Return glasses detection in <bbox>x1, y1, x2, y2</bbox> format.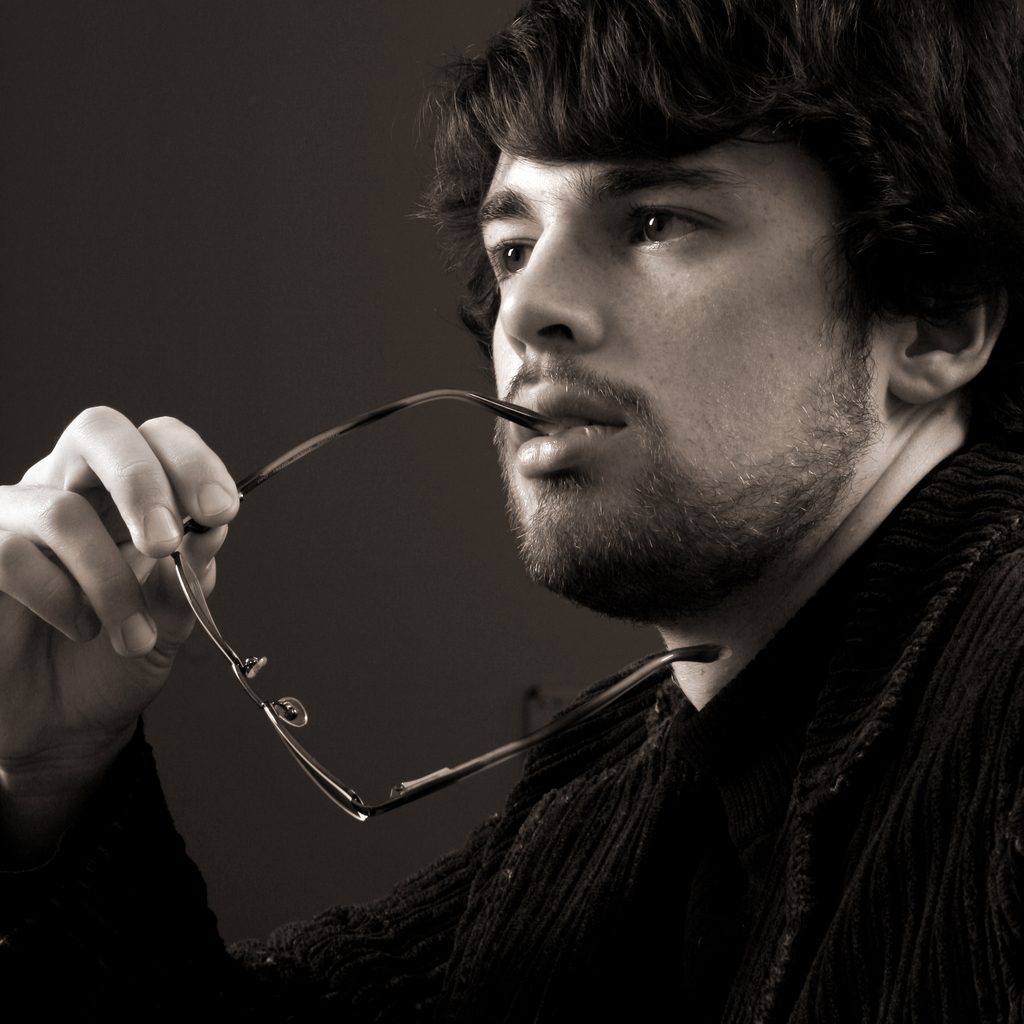
<bbox>162, 386, 726, 824</bbox>.
